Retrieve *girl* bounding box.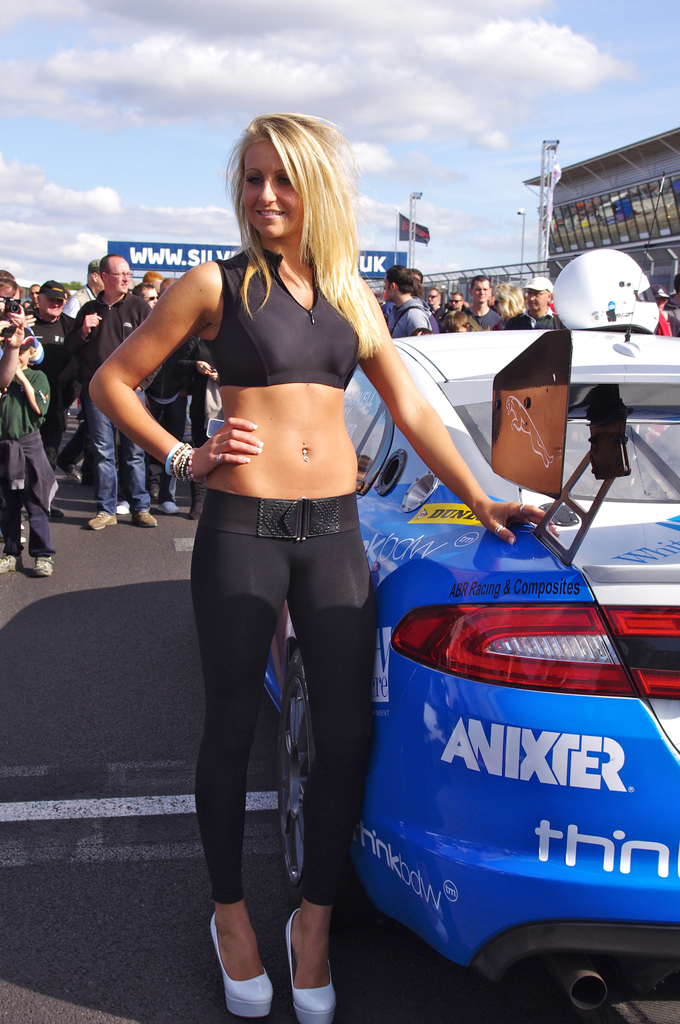
Bounding box: [85,97,567,1023].
